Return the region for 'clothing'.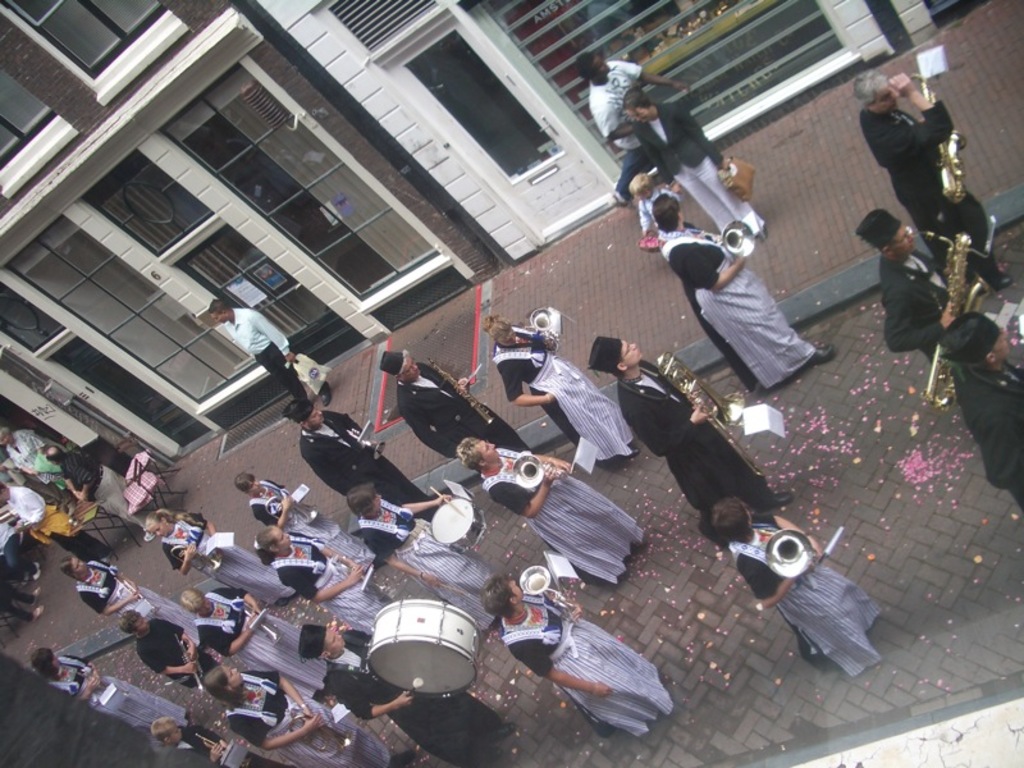
<region>250, 481, 315, 536</region>.
